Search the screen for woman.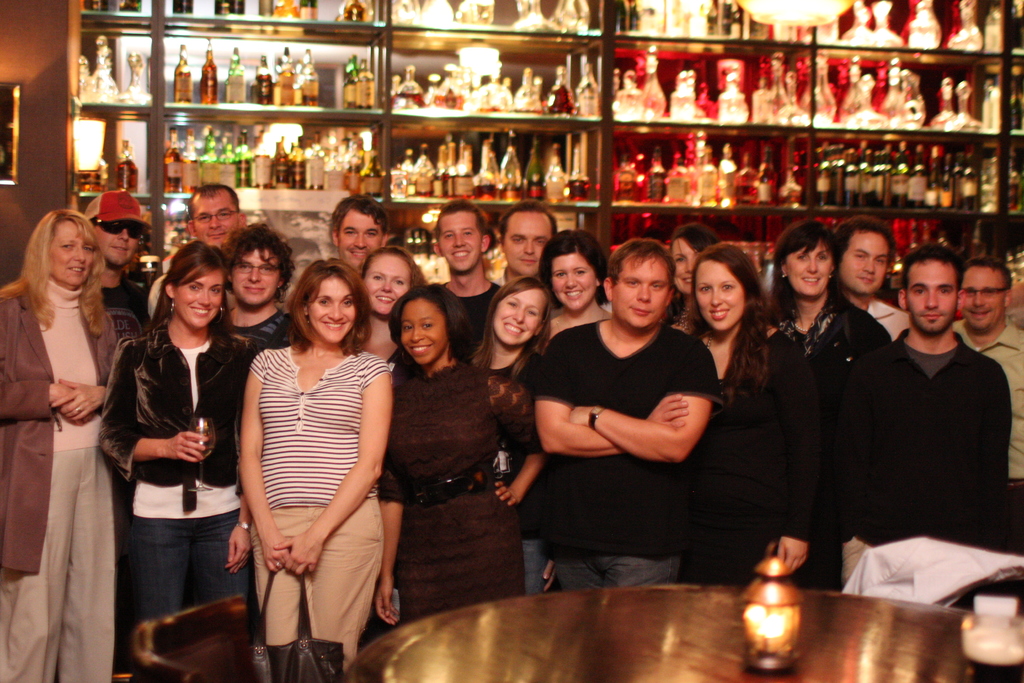
Found at box=[763, 224, 890, 598].
